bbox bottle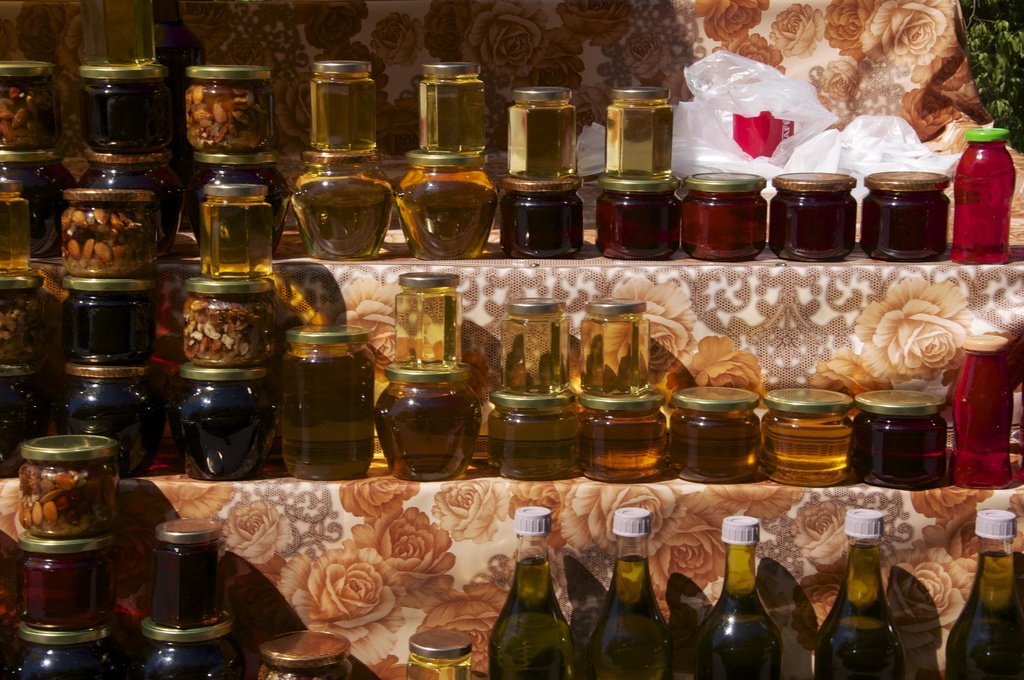
region(589, 503, 664, 679)
